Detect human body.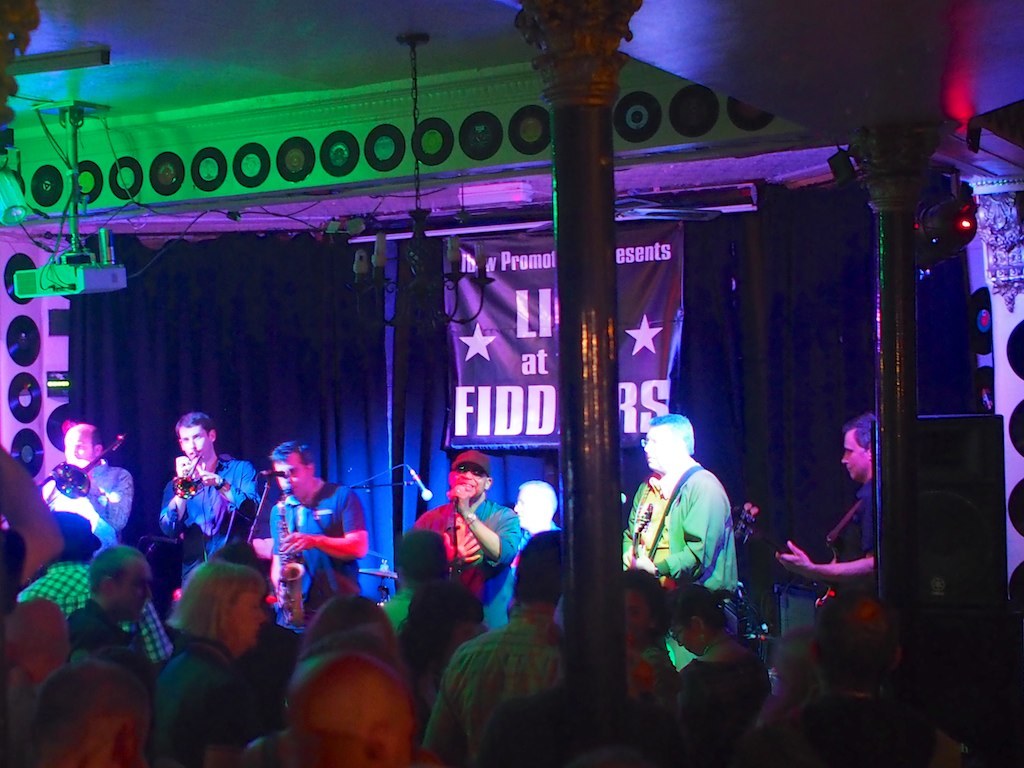
Detected at left=415, top=494, right=532, bottom=622.
